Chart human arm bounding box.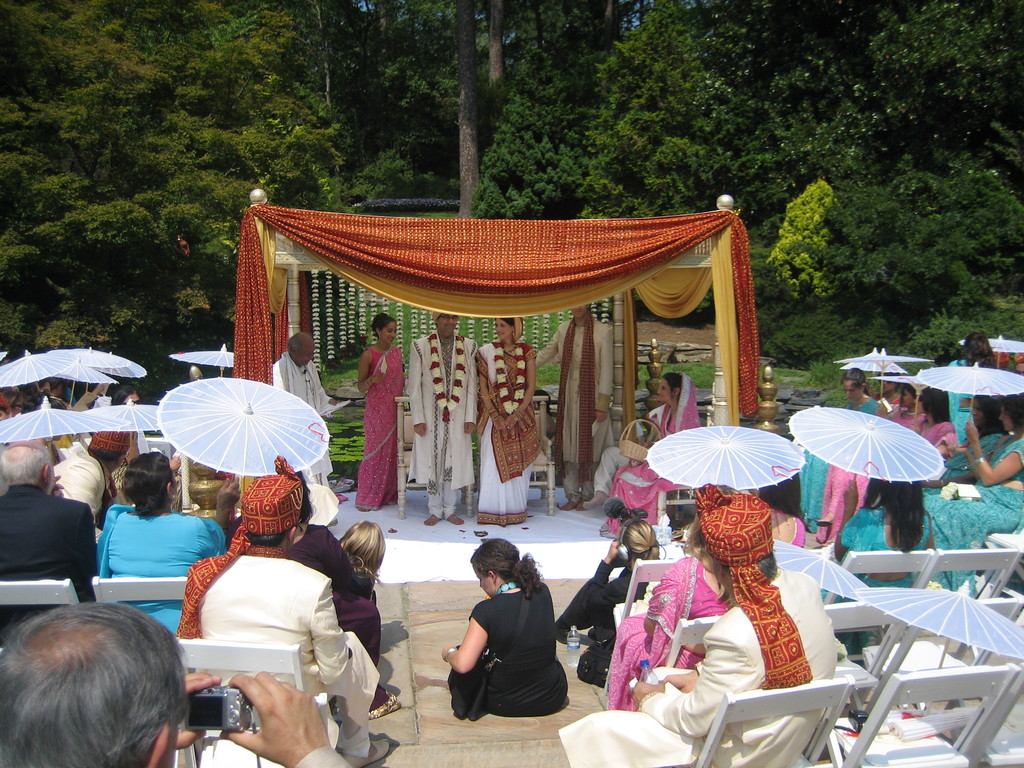
Charted: [x1=473, y1=344, x2=506, y2=436].
